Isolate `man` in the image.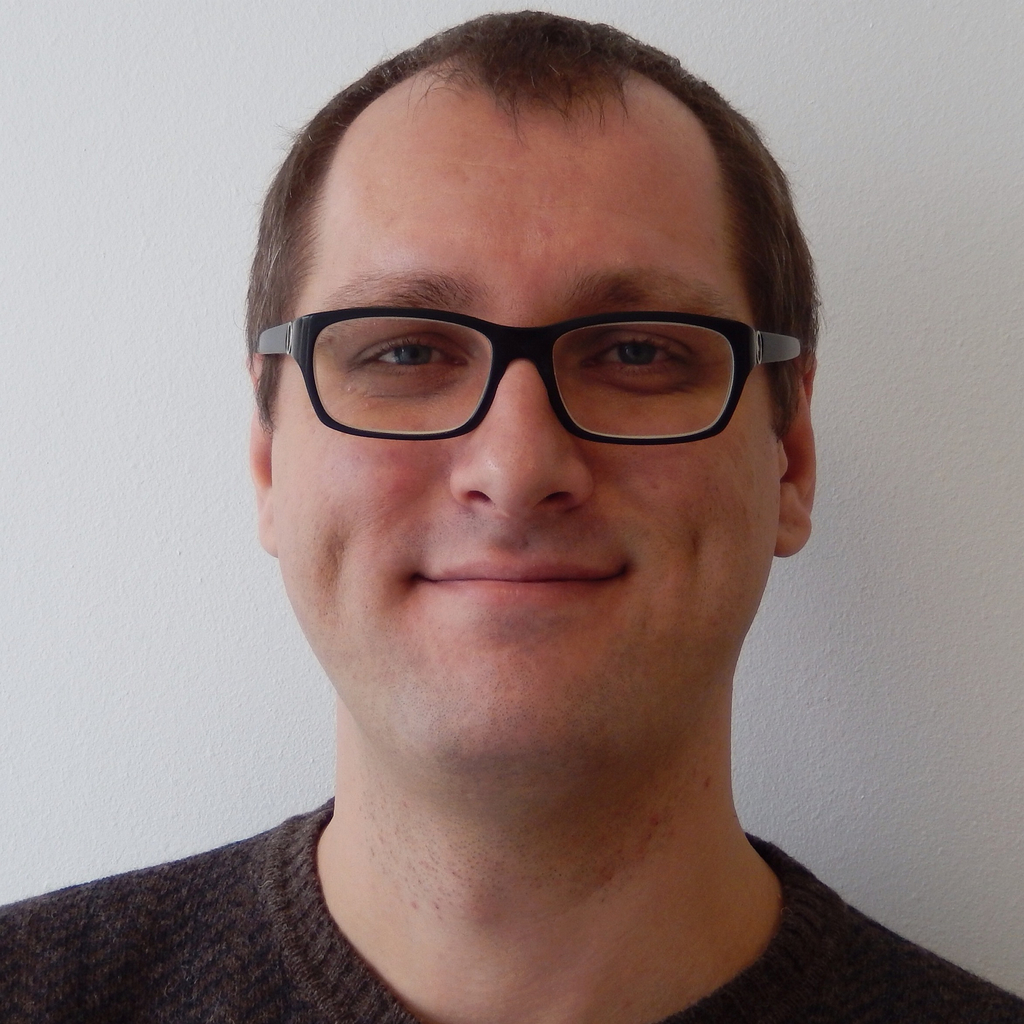
Isolated region: 46, 19, 985, 1023.
